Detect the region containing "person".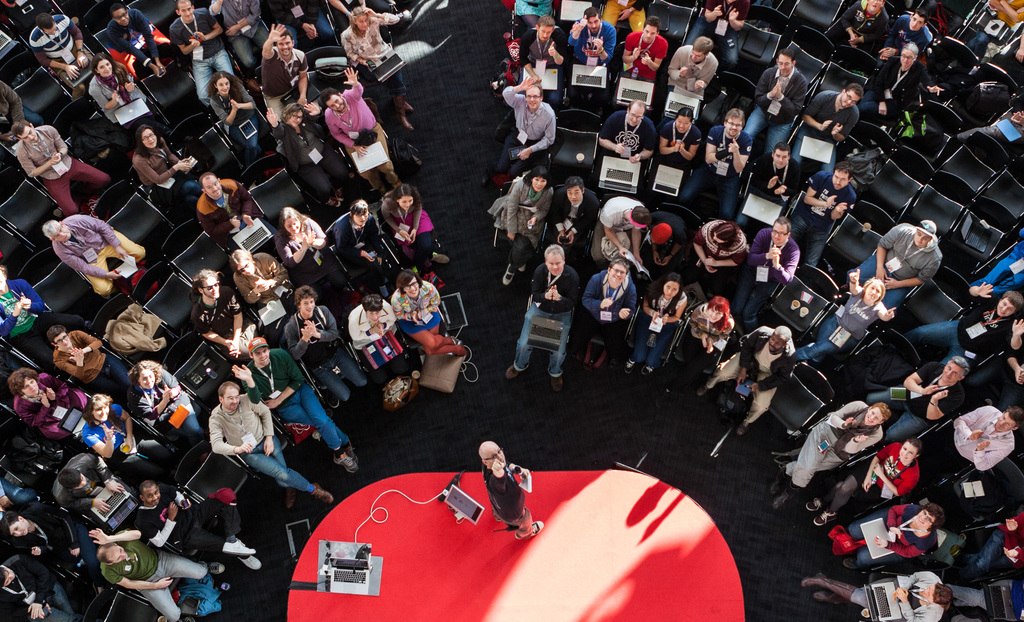
973,231,1023,298.
